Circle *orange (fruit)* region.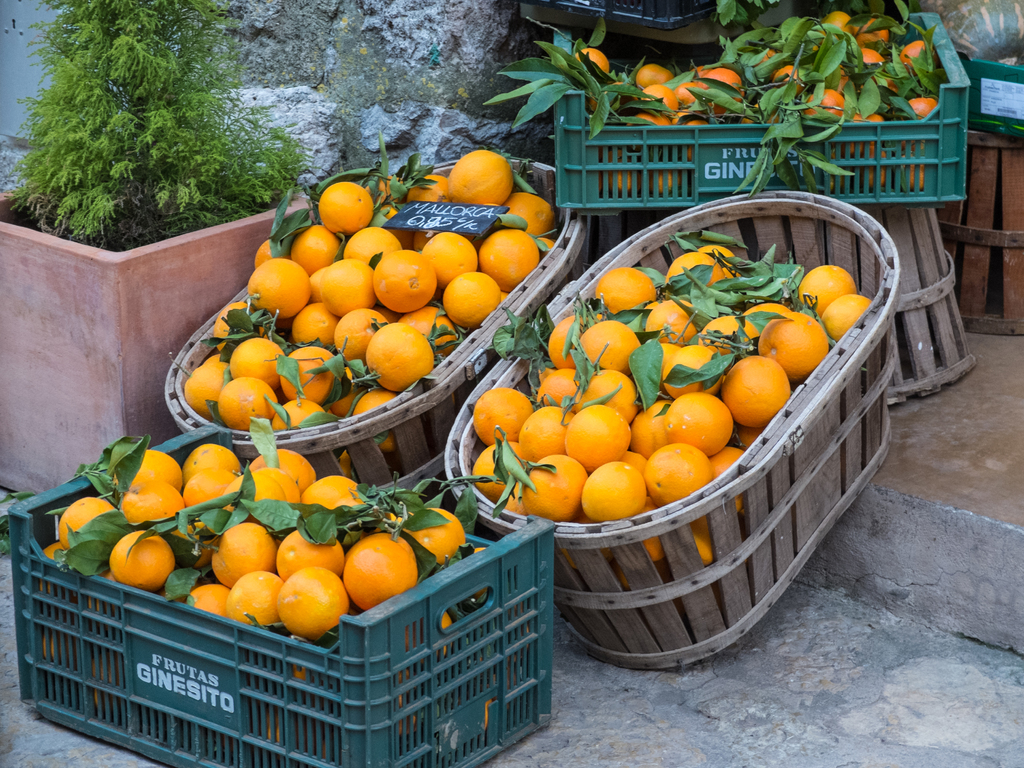
Region: 344,534,411,607.
